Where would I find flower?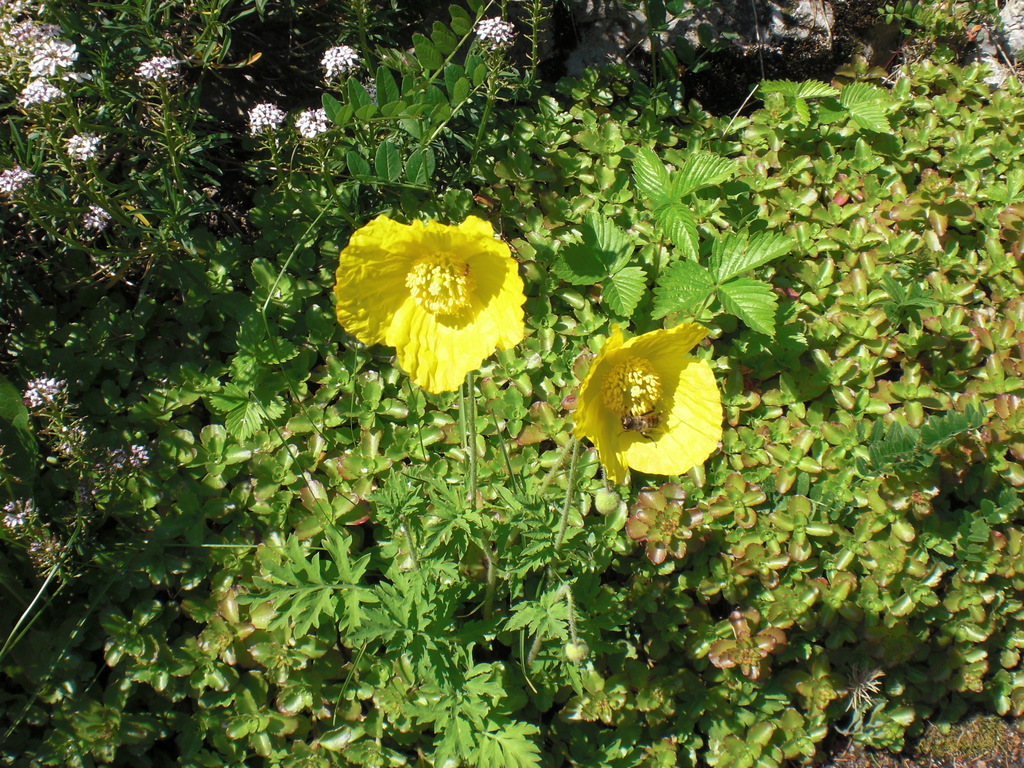
At left=575, top=324, right=721, bottom=490.
